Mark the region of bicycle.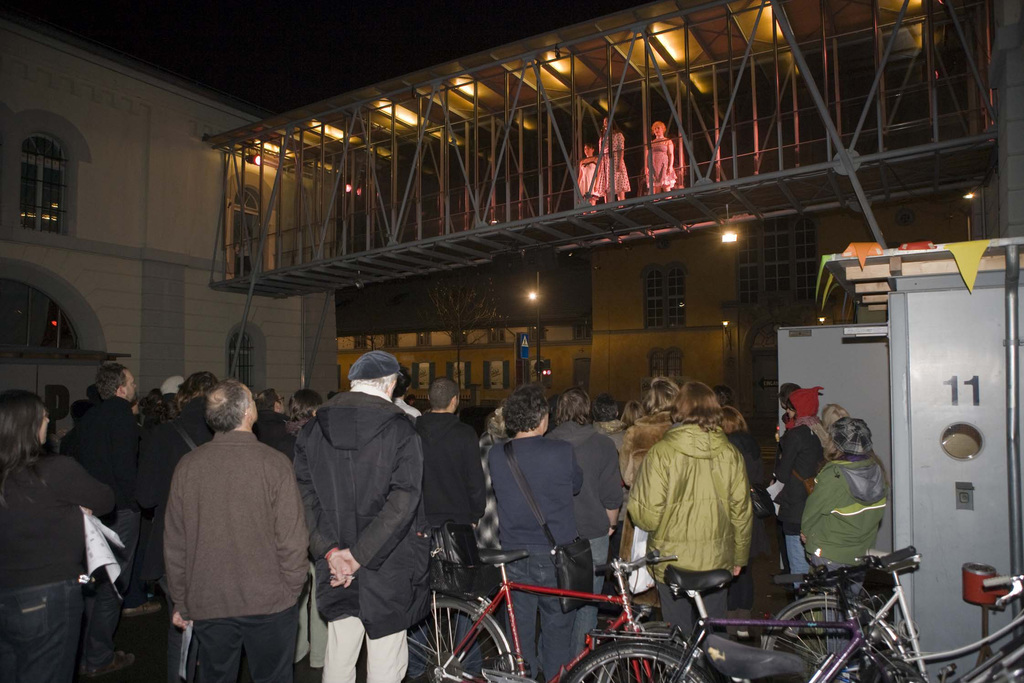
Region: BBox(700, 633, 1023, 682).
